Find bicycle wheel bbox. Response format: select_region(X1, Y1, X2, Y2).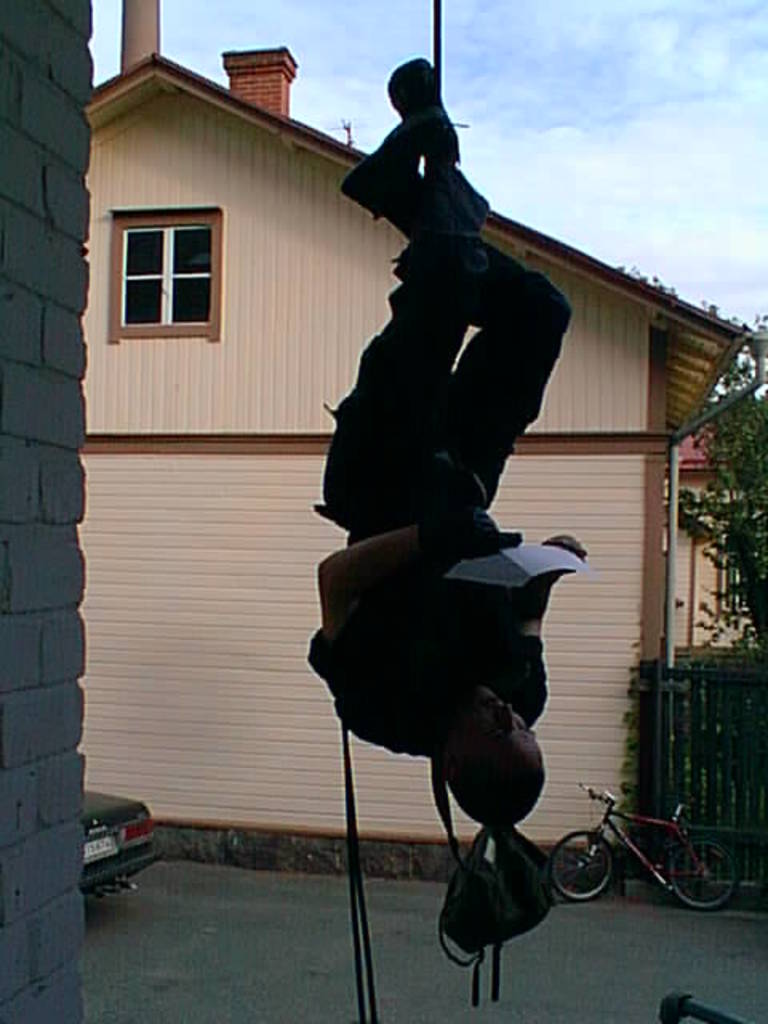
select_region(664, 838, 744, 915).
